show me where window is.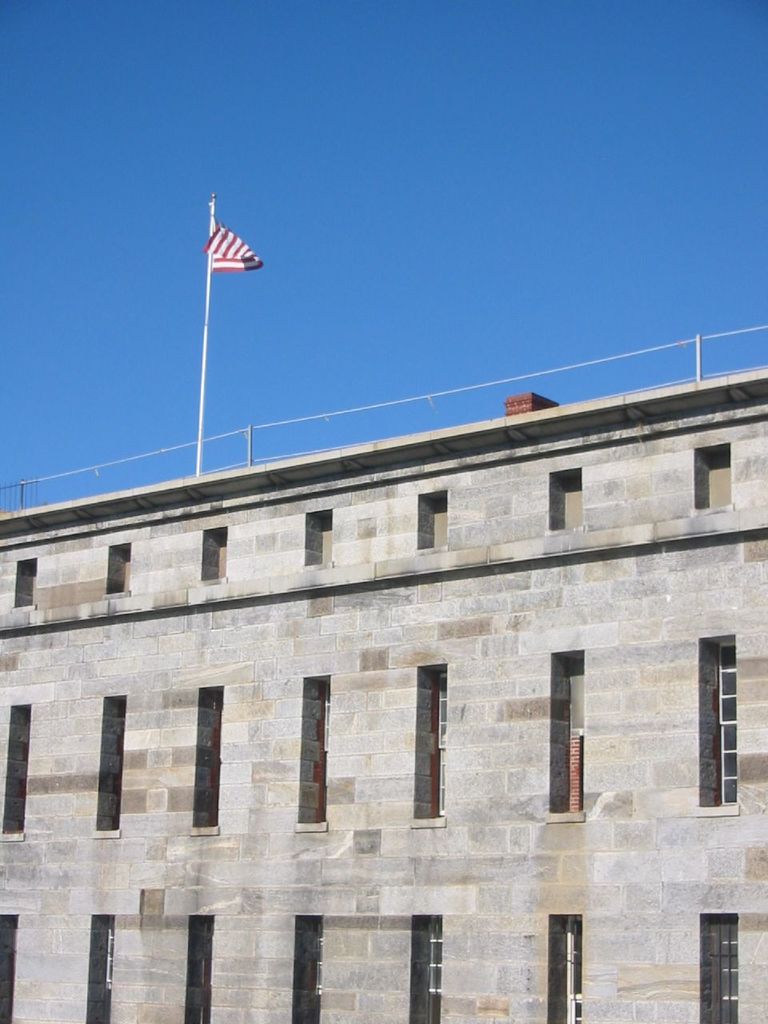
window is at pyautogui.locateOnScreen(190, 687, 222, 830).
